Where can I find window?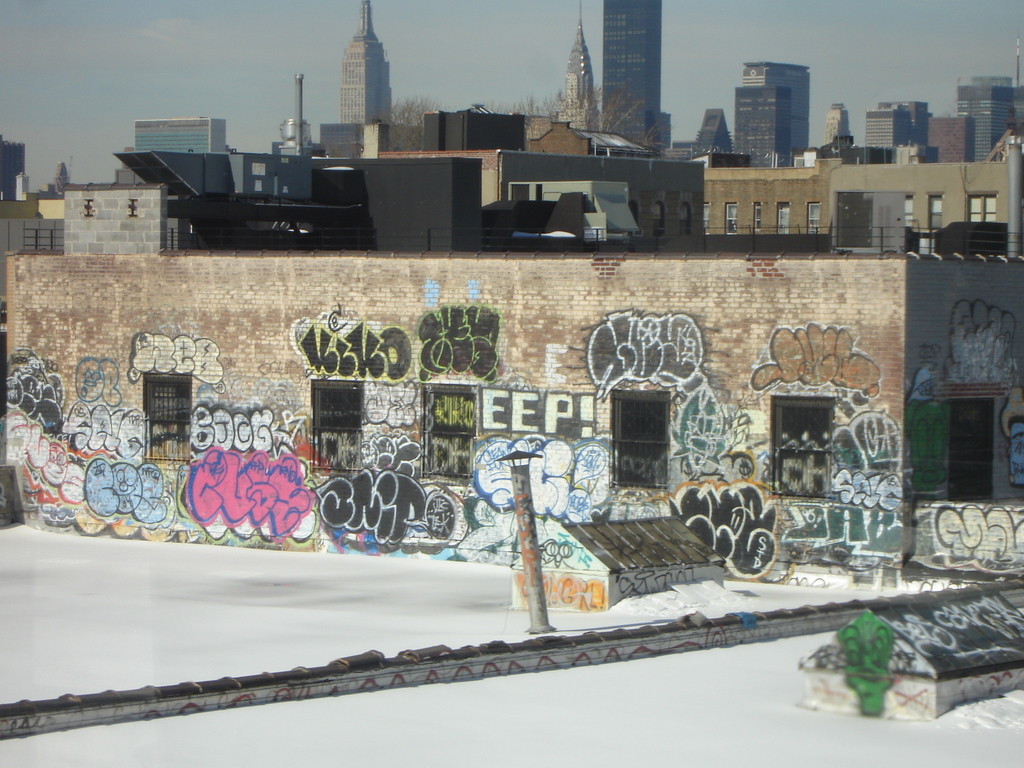
You can find it at 309 372 366 471.
